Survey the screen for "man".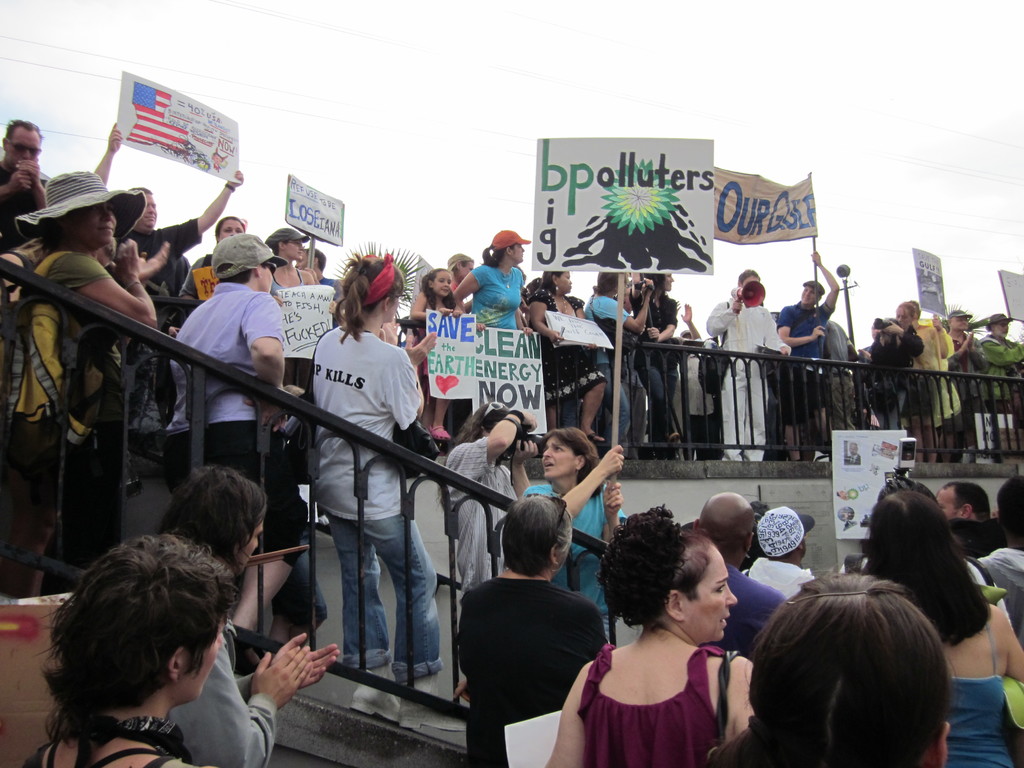
Survey found: <region>114, 172, 244, 297</region>.
